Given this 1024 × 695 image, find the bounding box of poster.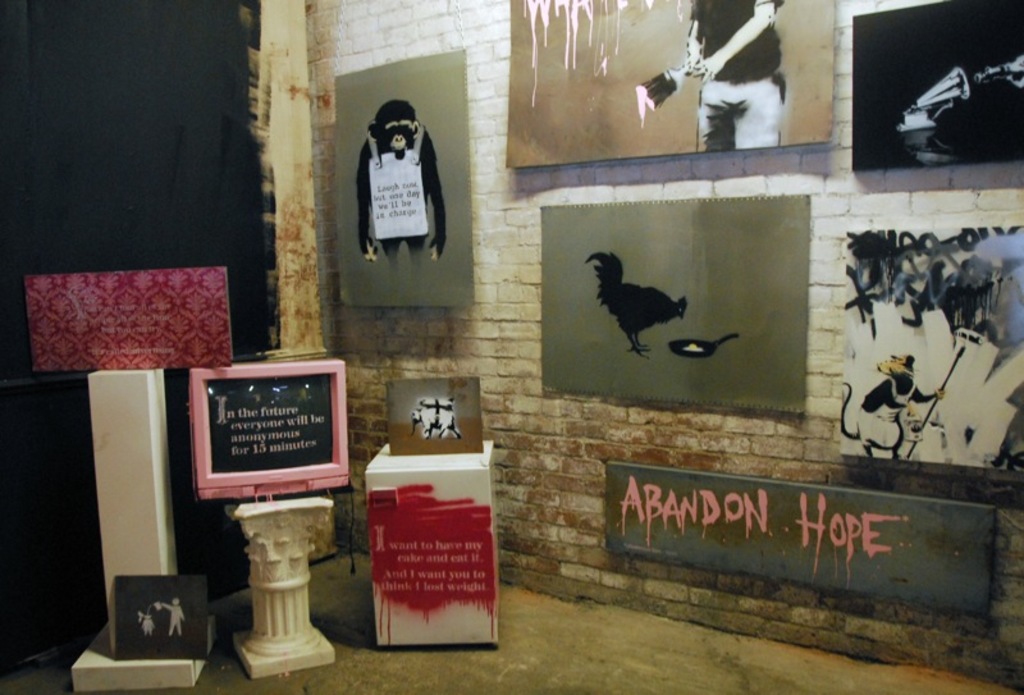
(838,227,1023,470).
